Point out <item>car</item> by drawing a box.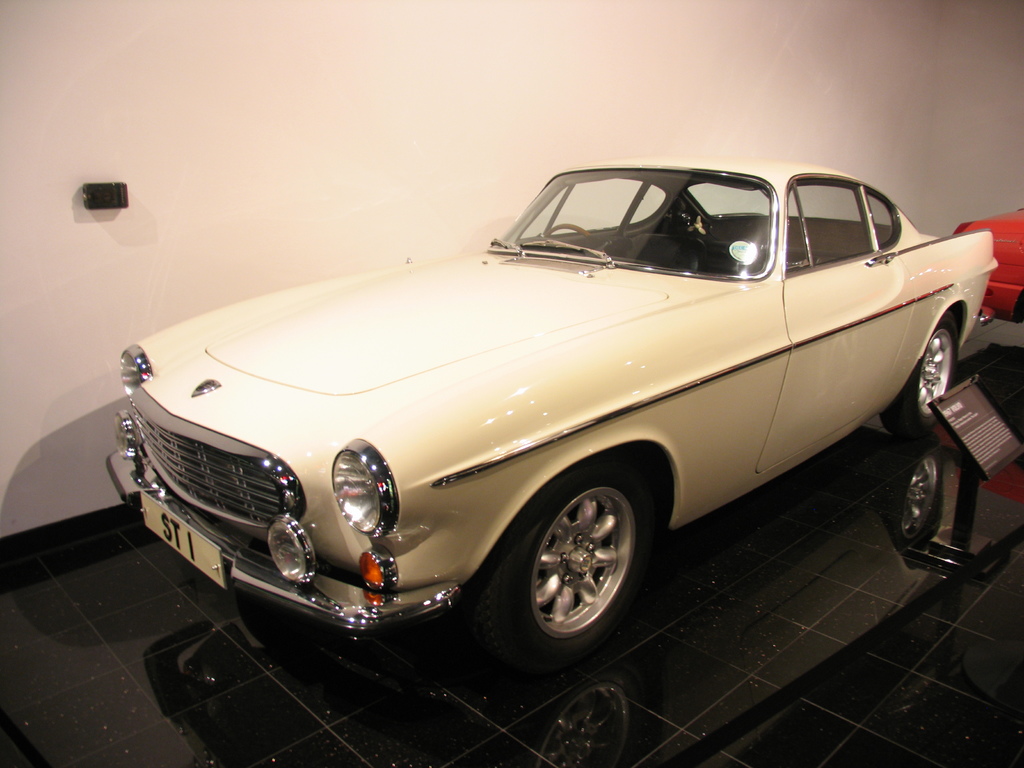
[100, 158, 1005, 650].
